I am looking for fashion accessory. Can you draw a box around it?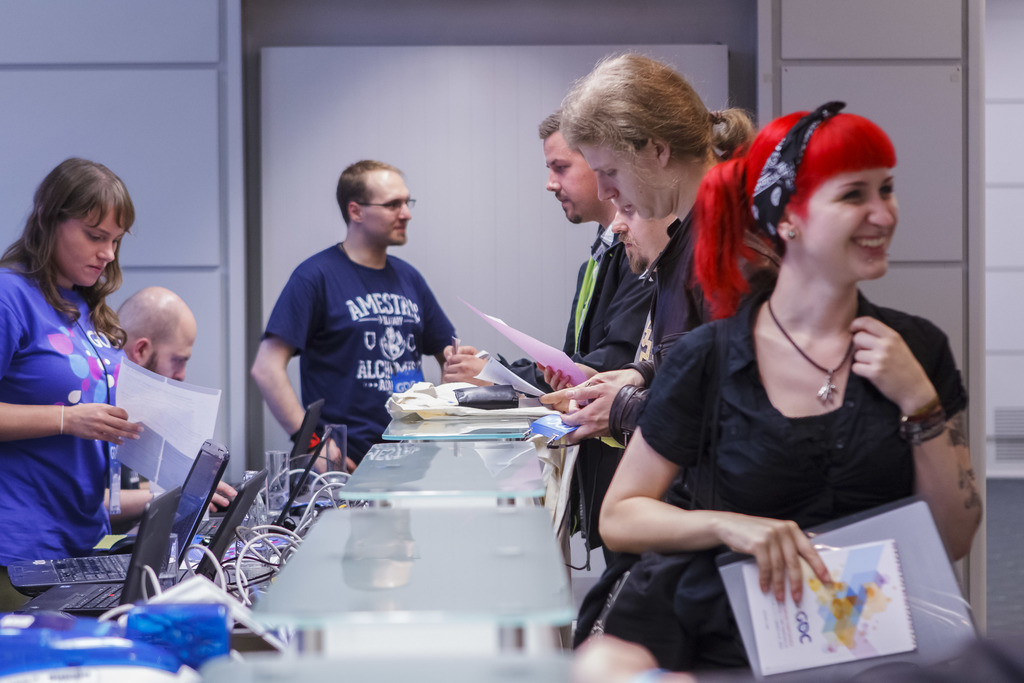
Sure, the bounding box is rect(749, 99, 850, 247).
